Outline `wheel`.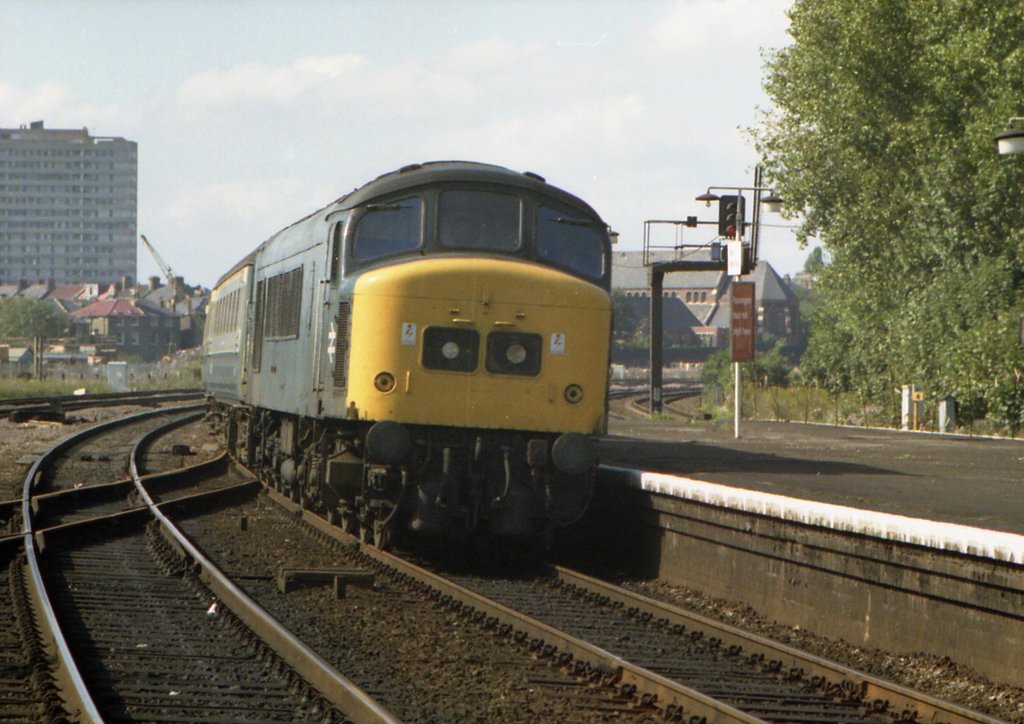
Outline: Rect(377, 524, 392, 549).
